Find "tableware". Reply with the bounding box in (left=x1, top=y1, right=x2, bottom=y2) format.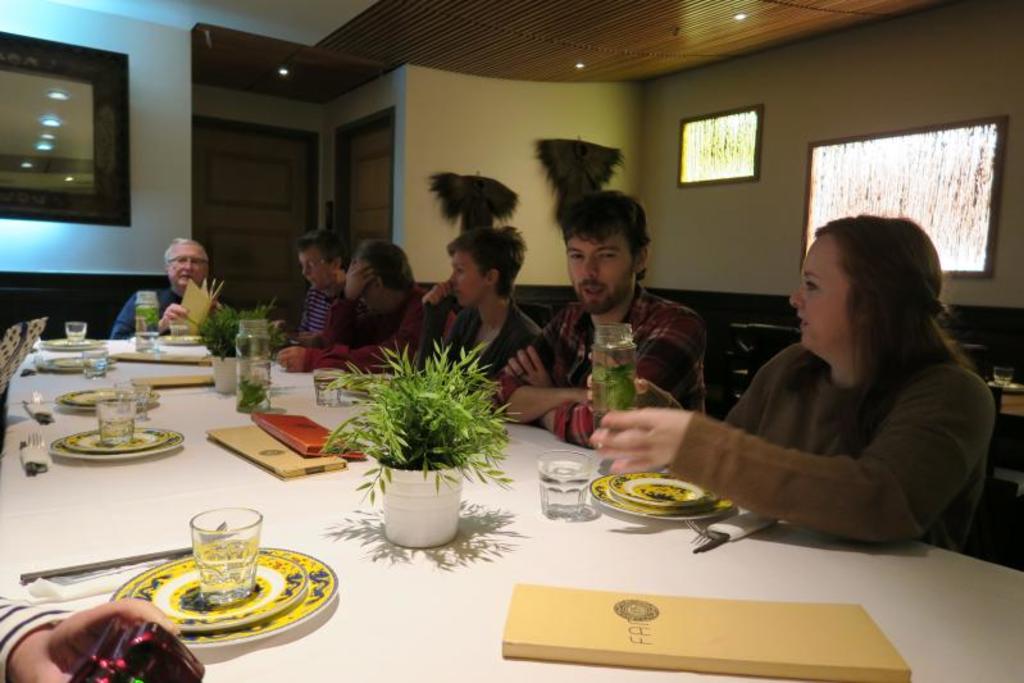
(left=108, top=543, right=341, bottom=647).
